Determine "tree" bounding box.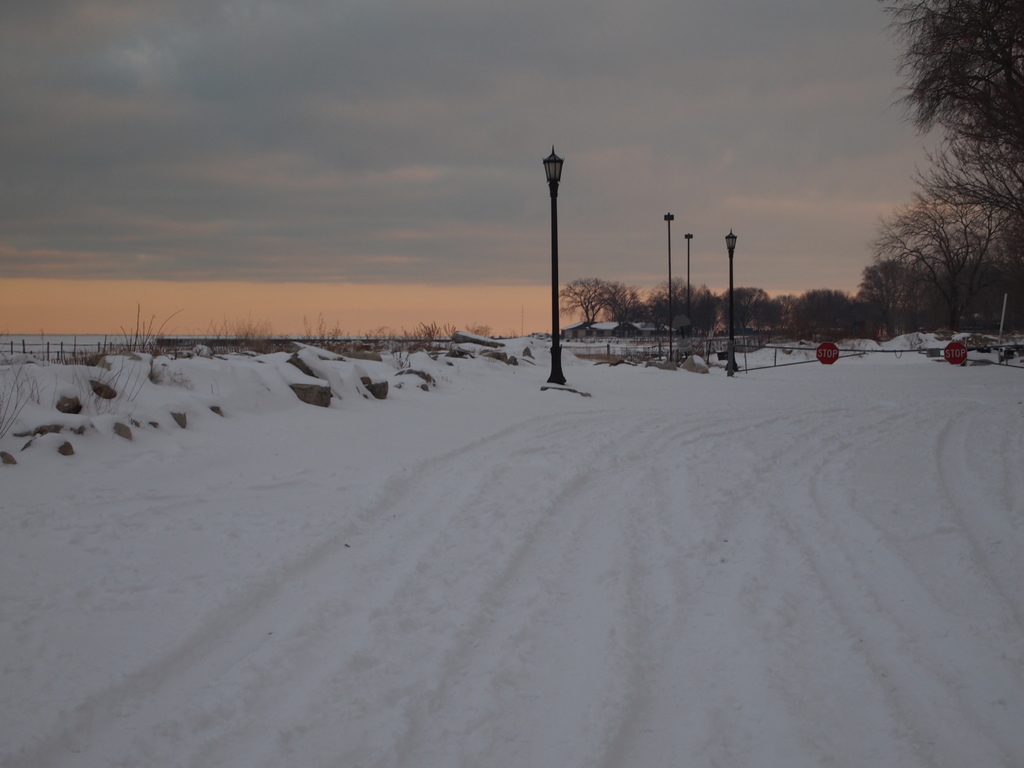
Determined: {"x1": 945, "y1": 216, "x2": 1023, "y2": 333}.
